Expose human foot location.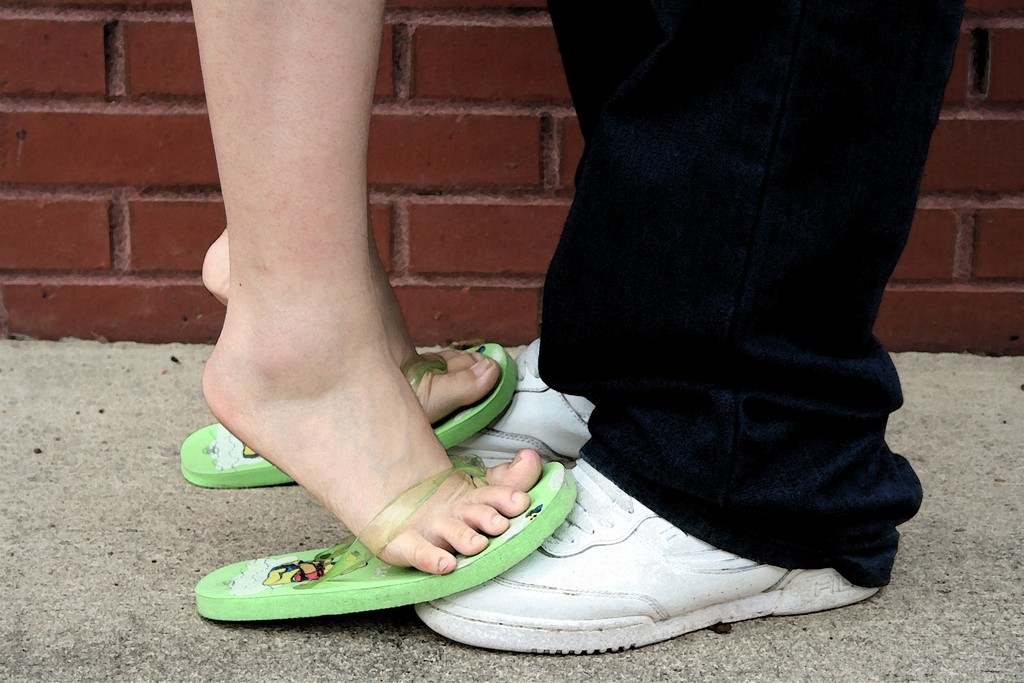
Exposed at <bbox>190, 265, 545, 575</bbox>.
